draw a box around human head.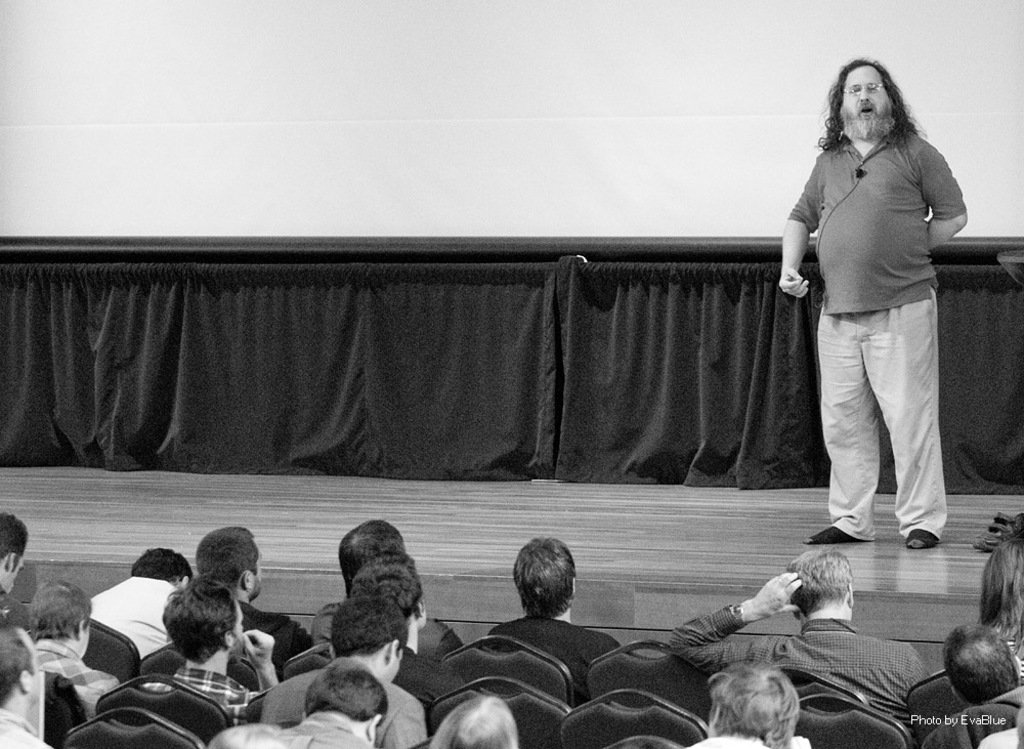
rect(303, 662, 390, 745).
